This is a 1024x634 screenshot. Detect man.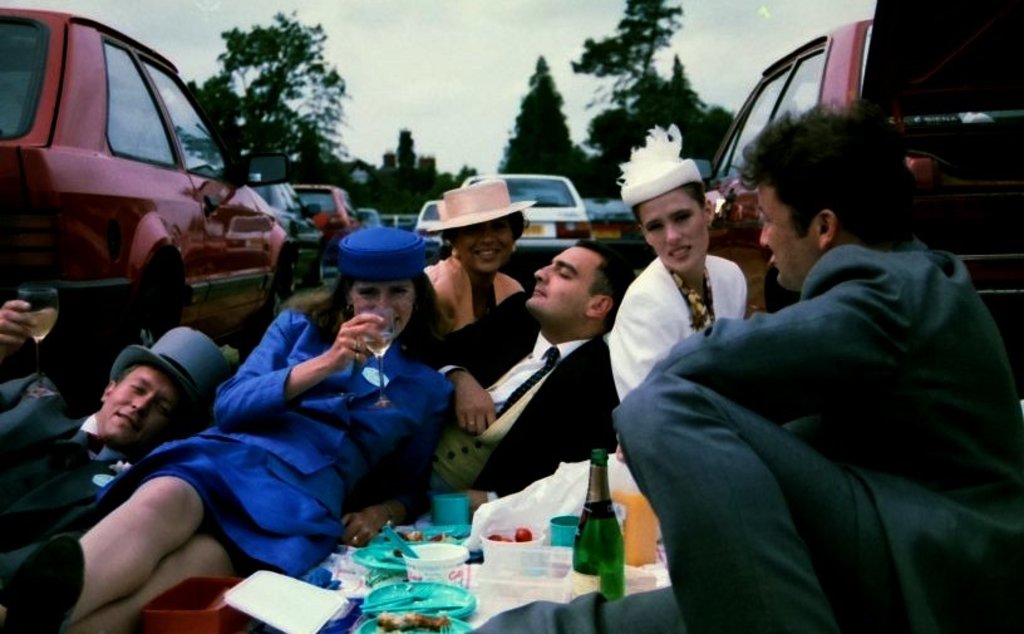
Rect(0, 299, 236, 561).
